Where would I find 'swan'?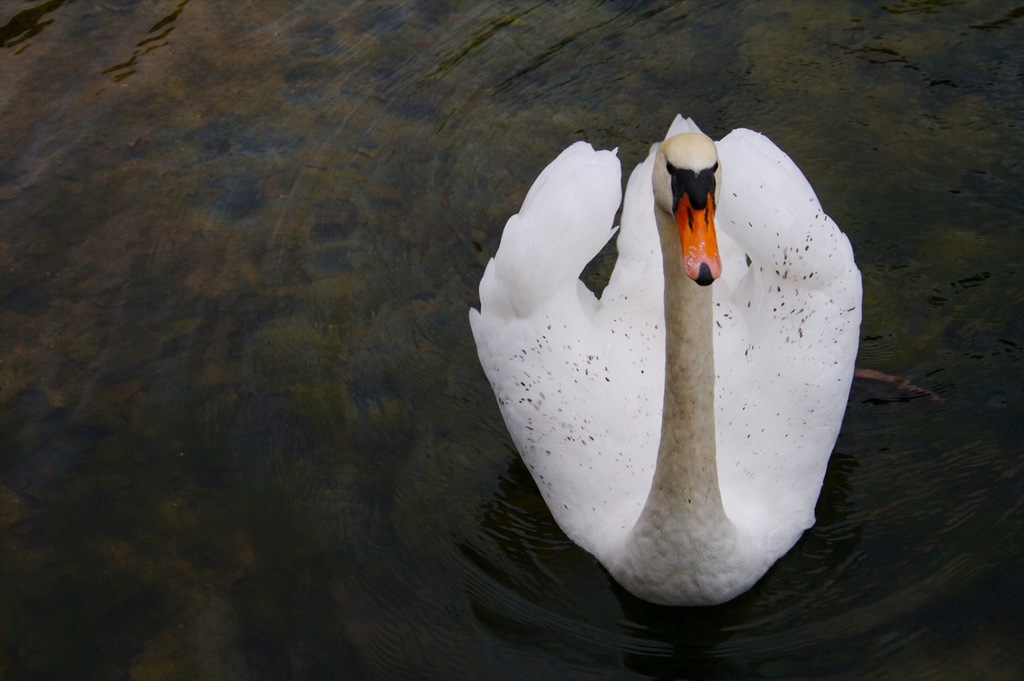
At 465,107,863,611.
